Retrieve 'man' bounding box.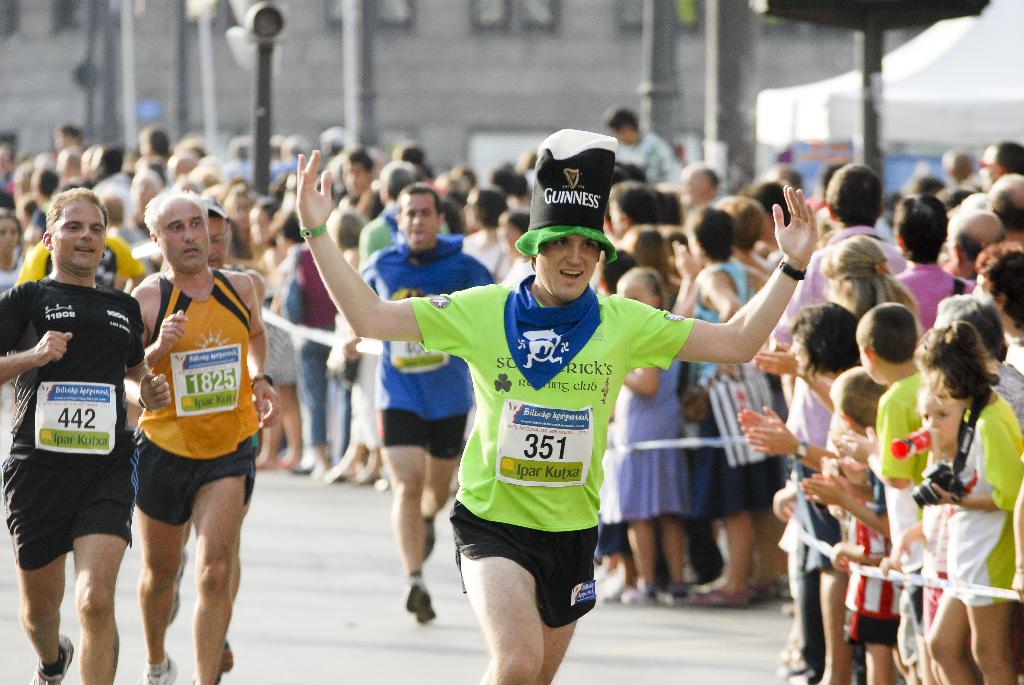
Bounding box: l=342, t=169, r=499, b=627.
